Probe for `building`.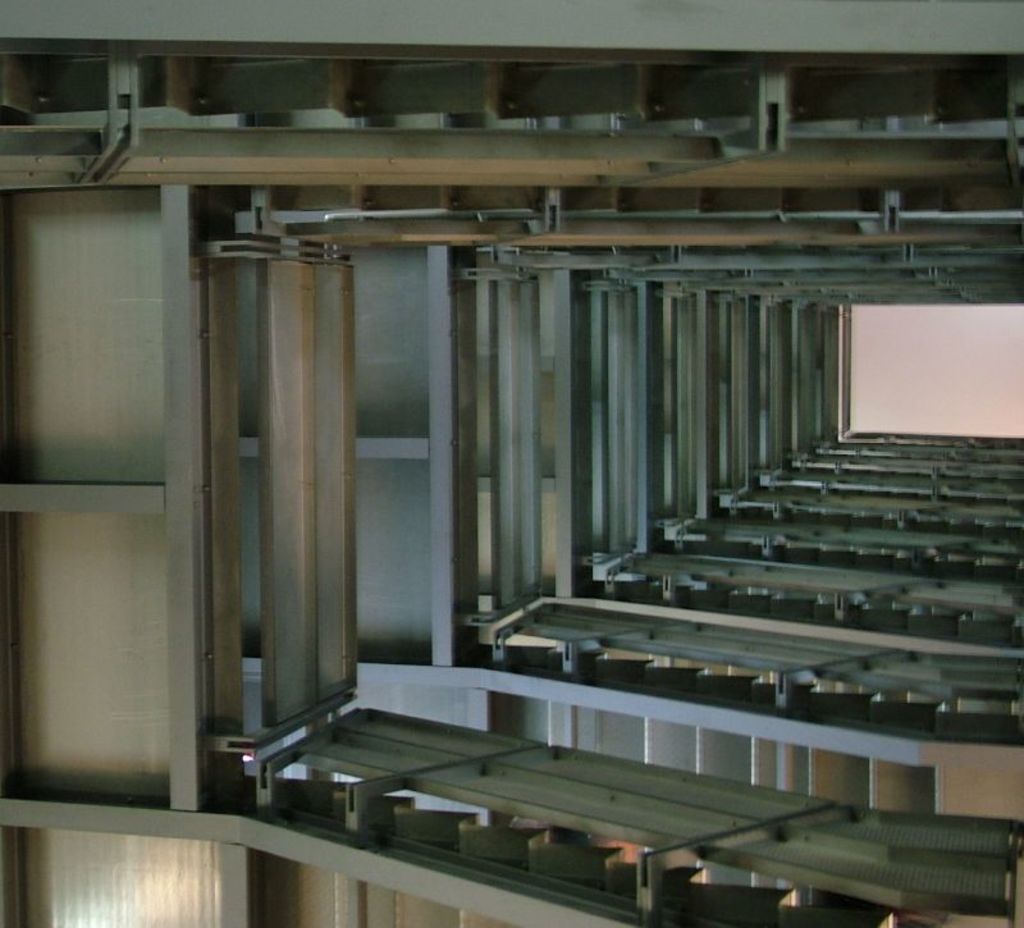
Probe result: bbox=(0, 0, 1023, 927).
